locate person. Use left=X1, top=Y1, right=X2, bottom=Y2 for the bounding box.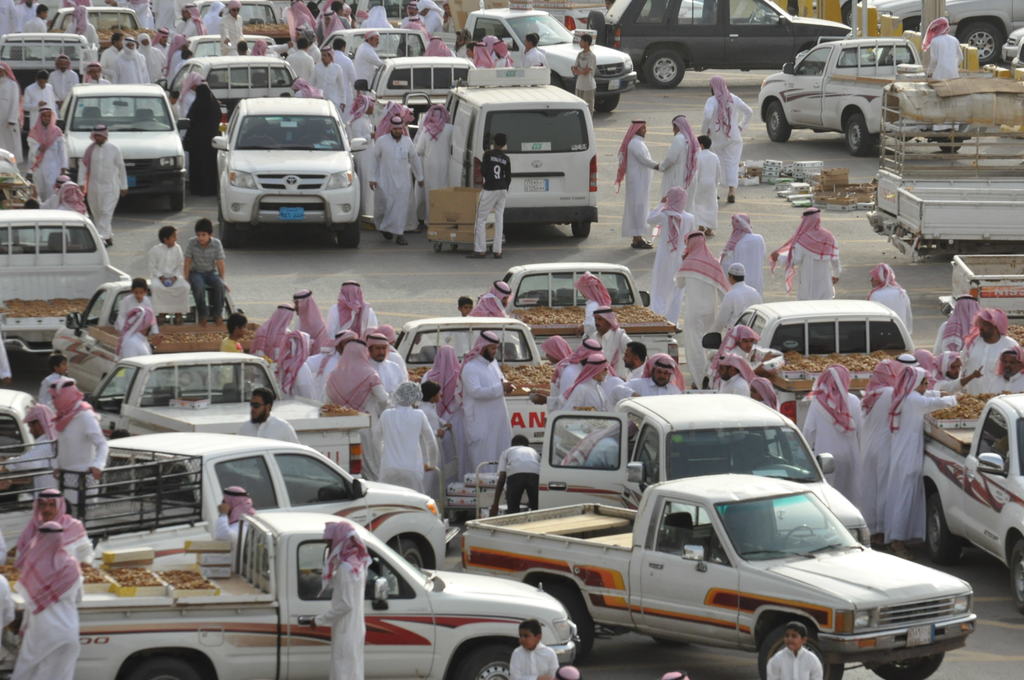
left=215, top=489, right=255, bottom=565.
